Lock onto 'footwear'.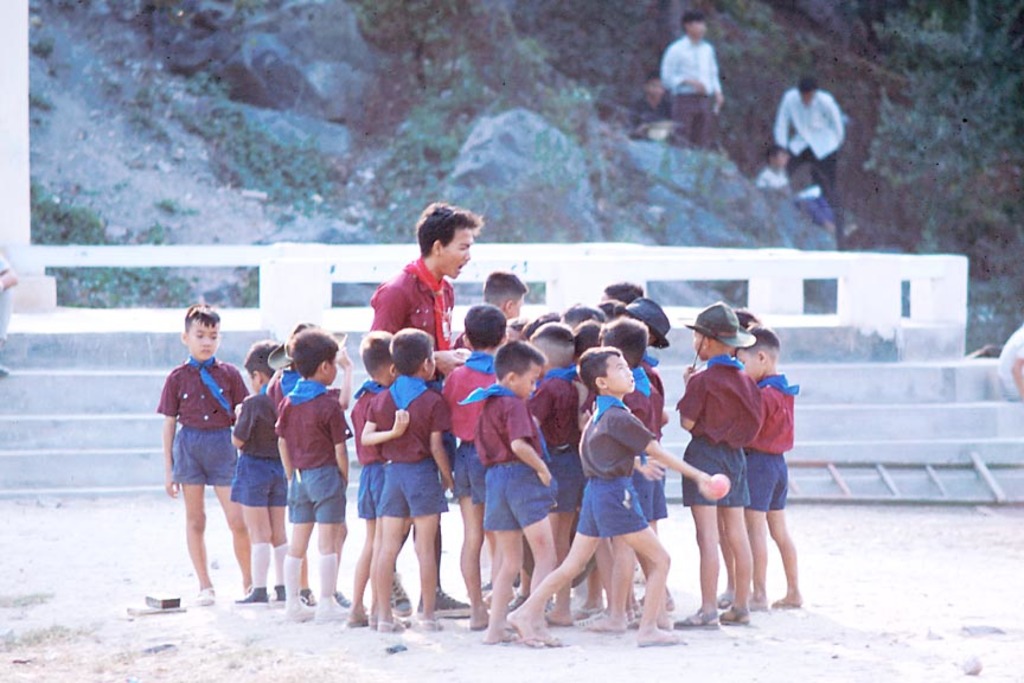
Locked: bbox(341, 592, 354, 611).
